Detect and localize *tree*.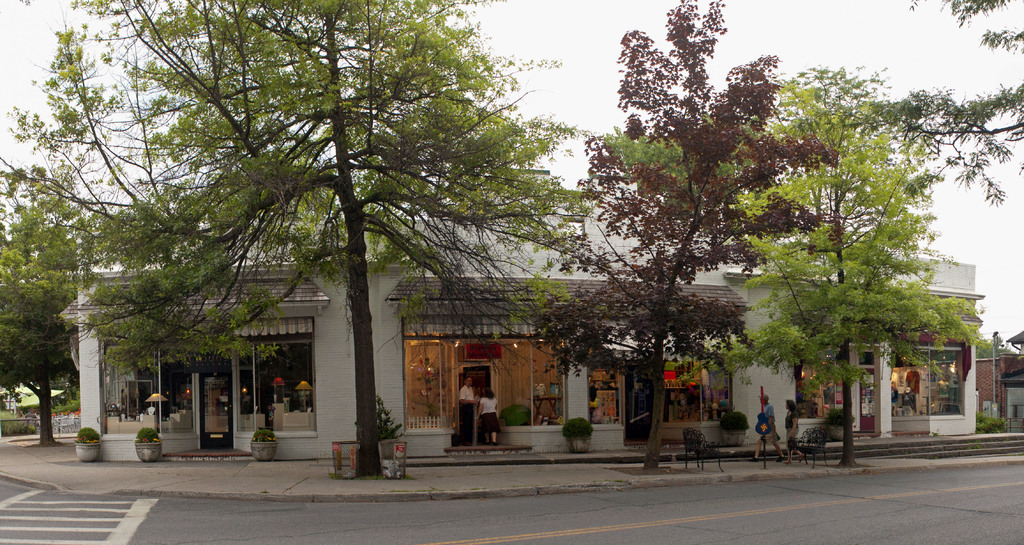
Localized at rect(532, 0, 846, 471).
